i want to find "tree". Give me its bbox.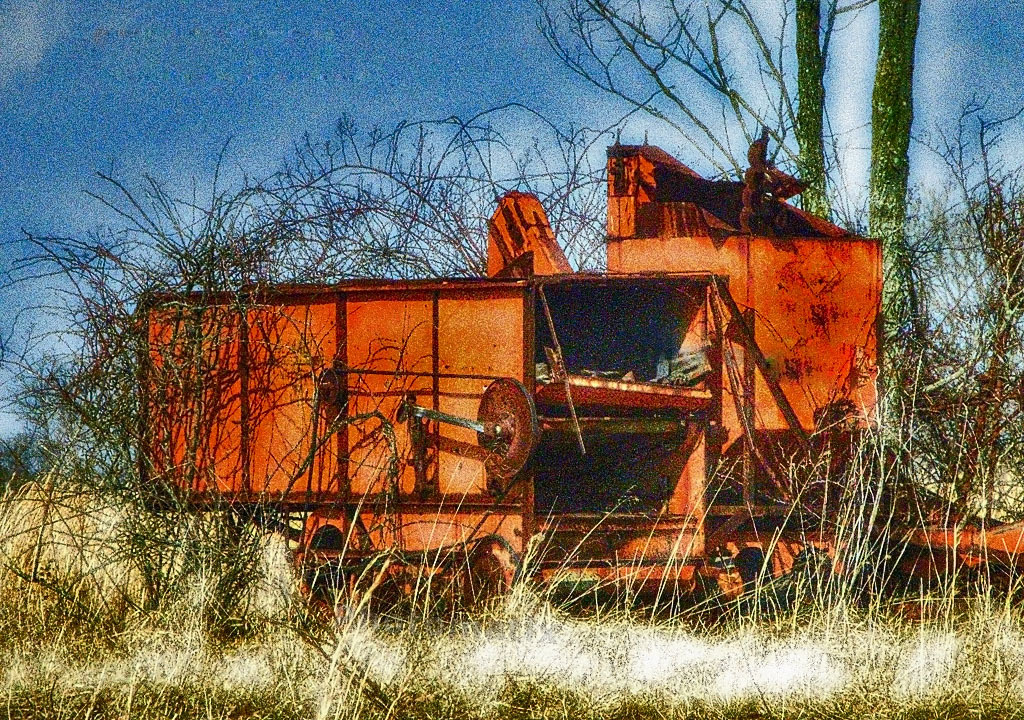
pyautogui.locateOnScreen(541, 0, 922, 425).
